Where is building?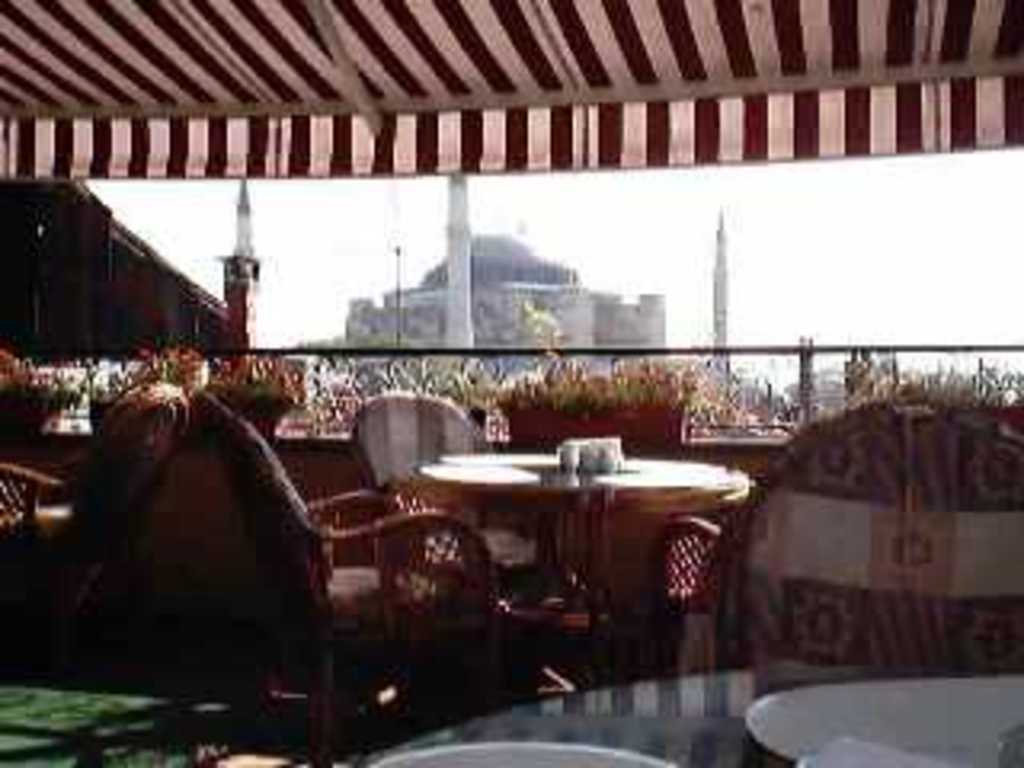
0:173:243:358.
